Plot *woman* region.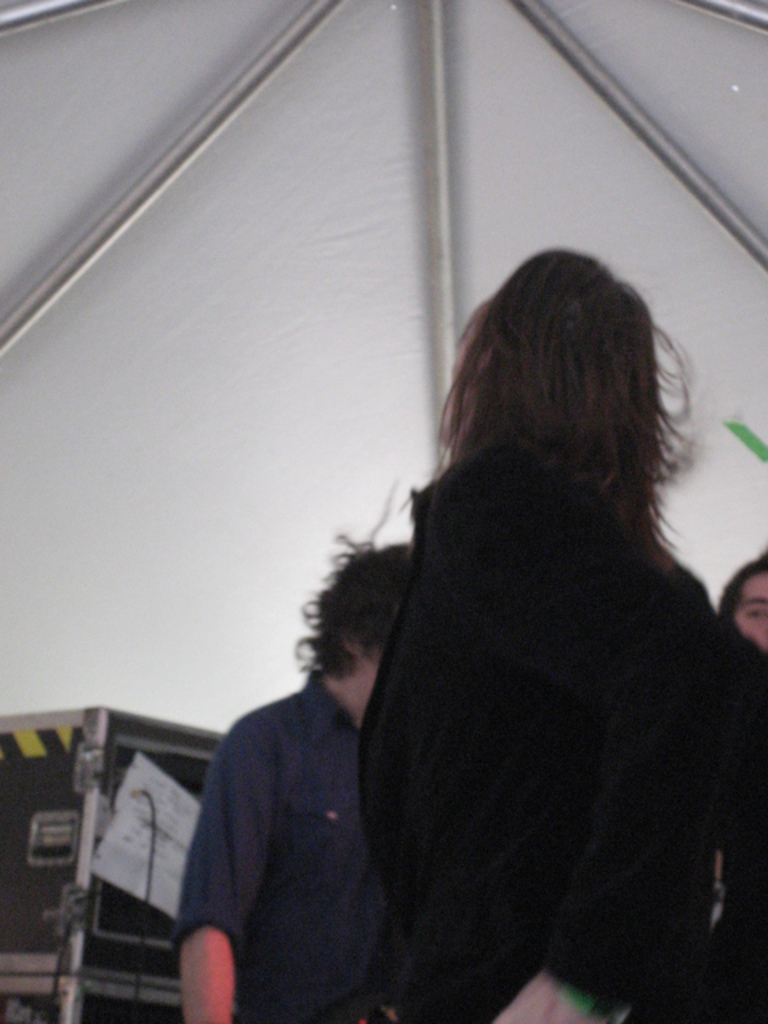
Plotted at (left=274, top=218, right=767, bottom=1023).
